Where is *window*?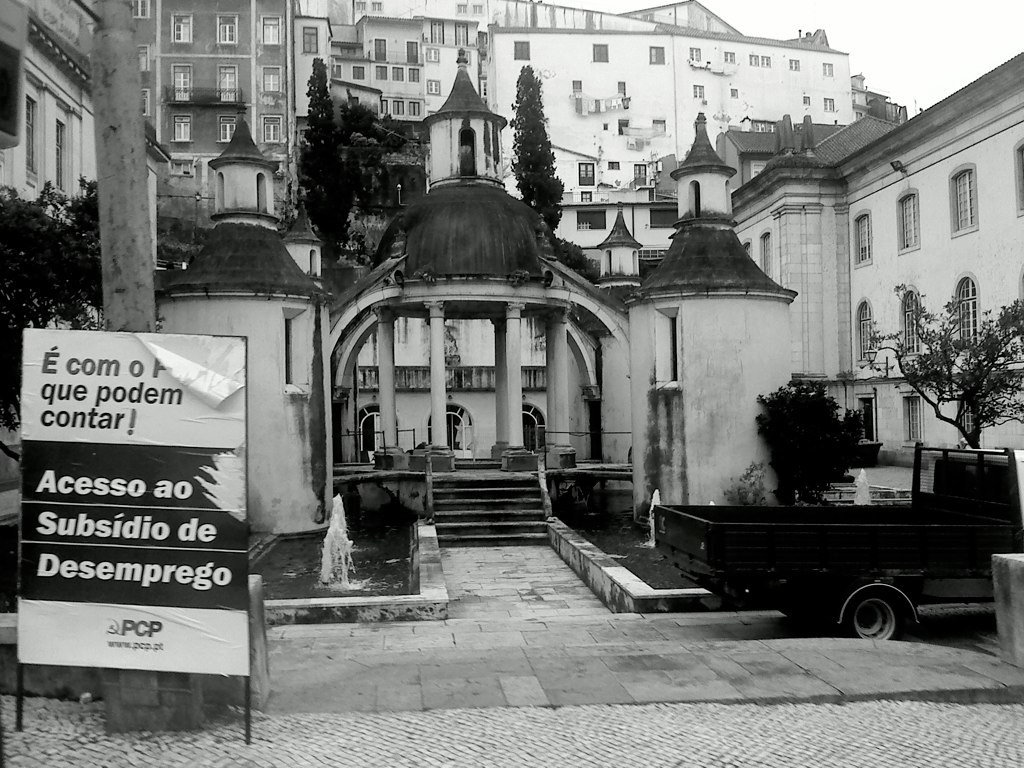
<region>282, 322, 292, 387</region>.
